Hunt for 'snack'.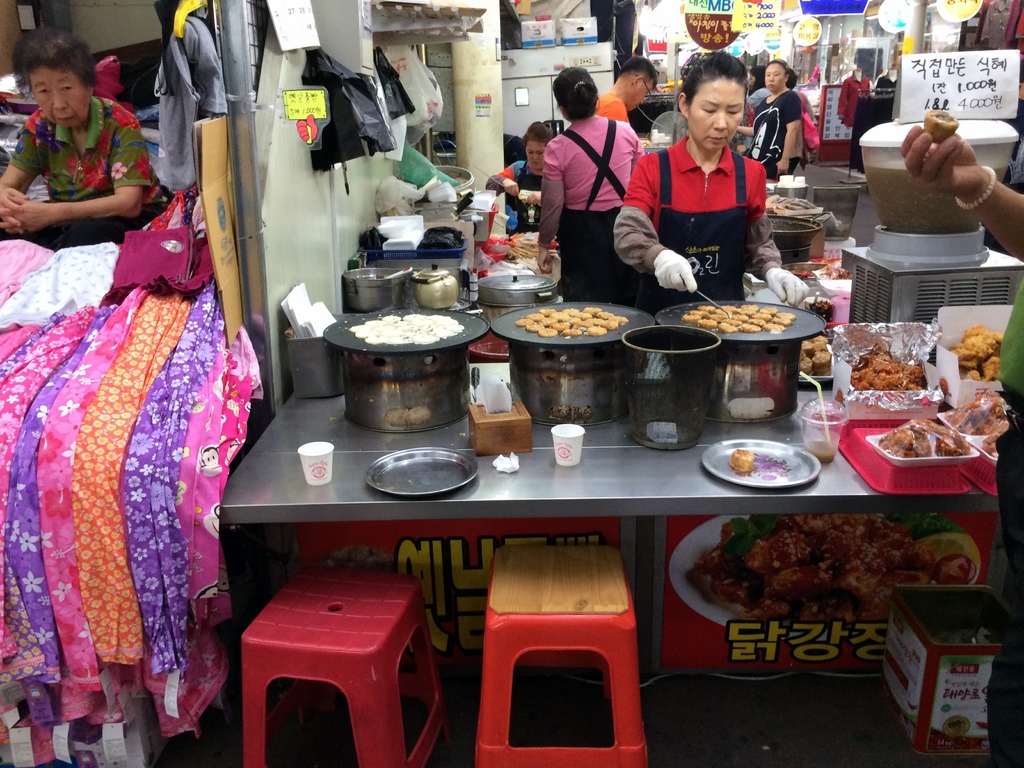
Hunted down at 682:304:796:336.
